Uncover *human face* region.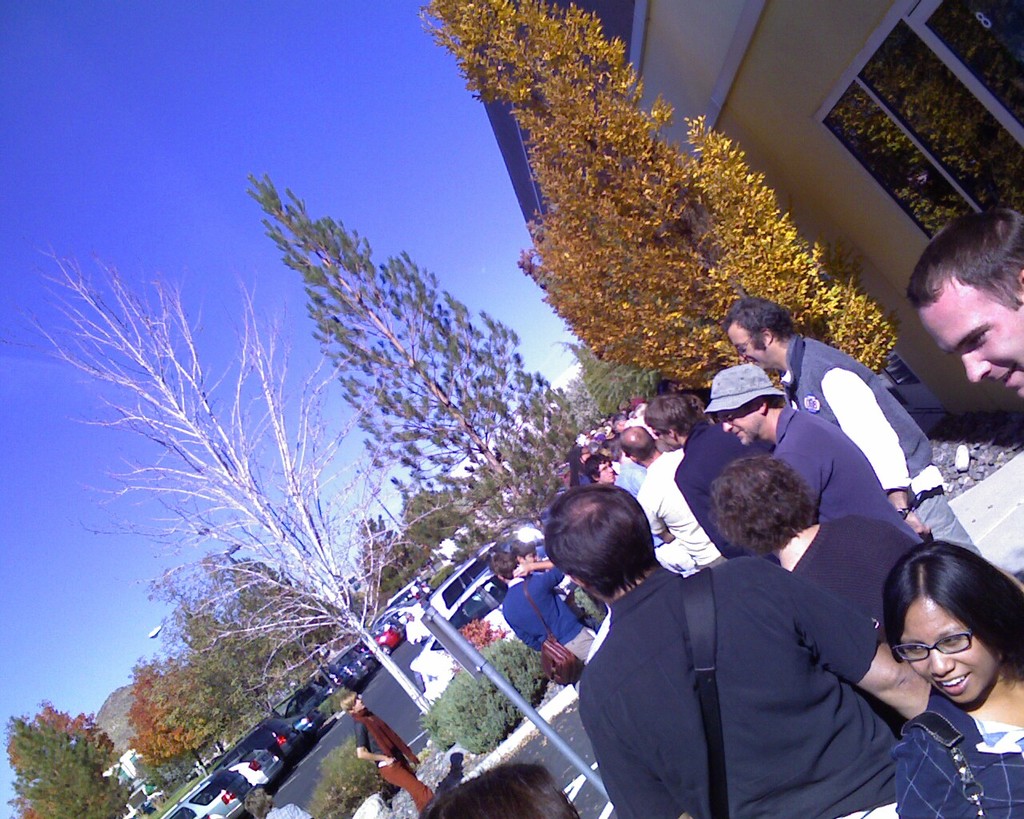
Uncovered: {"x1": 351, "y1": 693, "x2": 364, "y2": 715}.
